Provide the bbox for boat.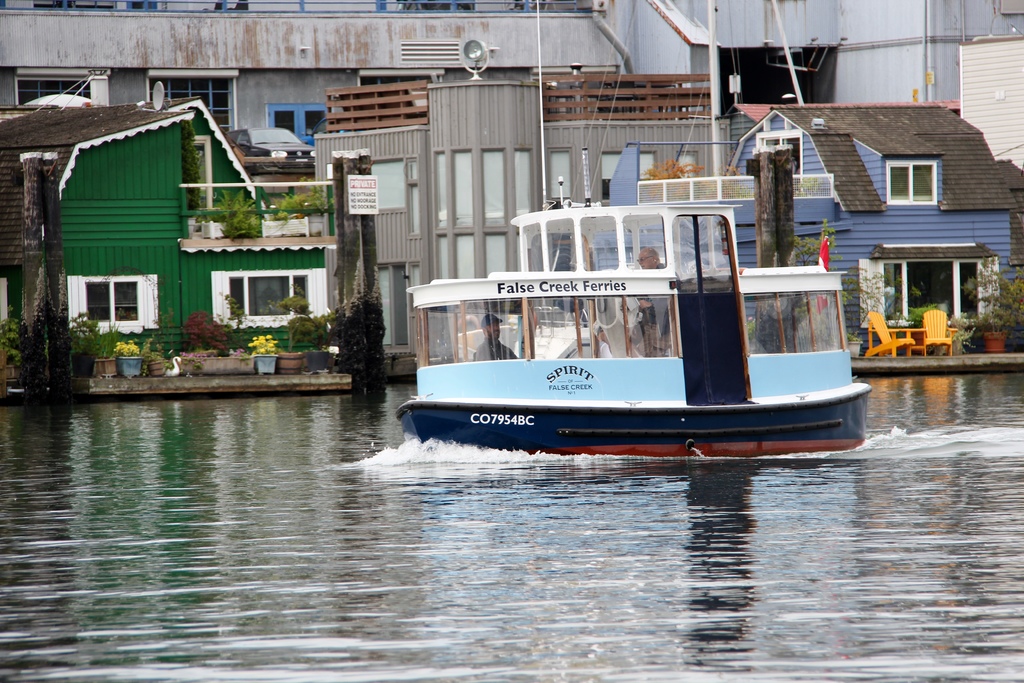
bbox(383, 163, 881, 472).
